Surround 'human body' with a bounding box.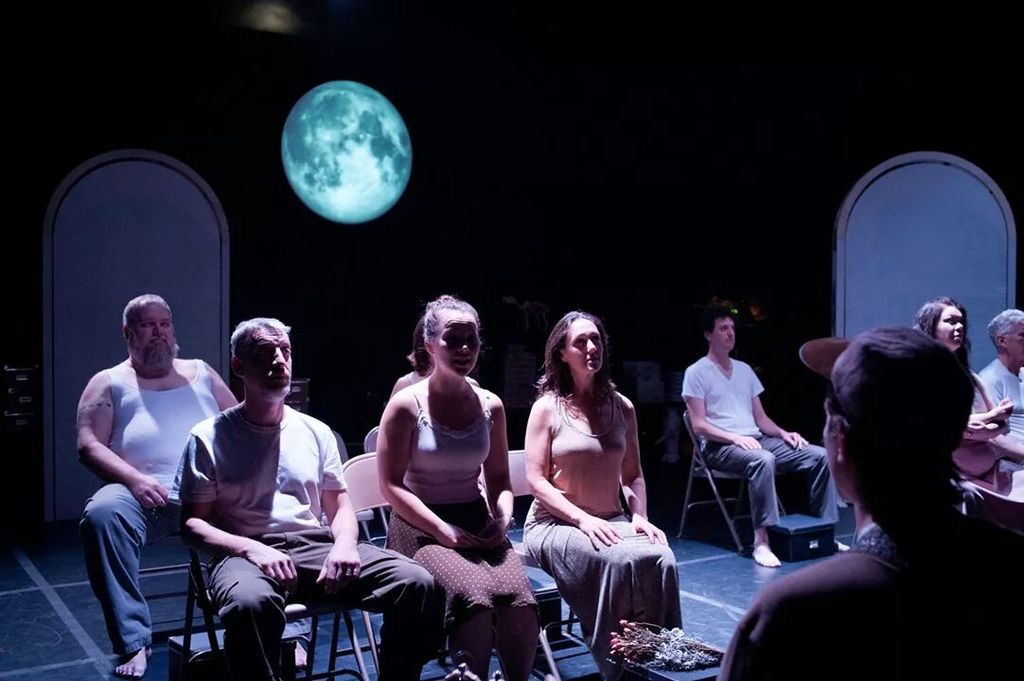
[x1=977, y1=358, x2=1023, y2=437].
